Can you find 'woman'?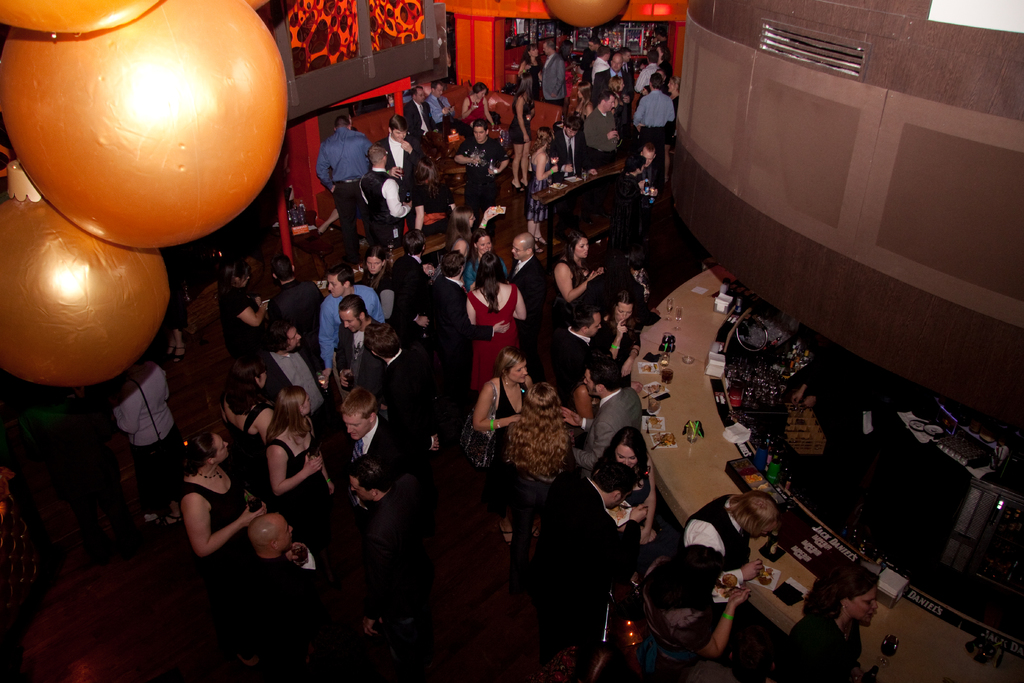
Yes, bounding box: bbox=[582, 285, 641, 386].
